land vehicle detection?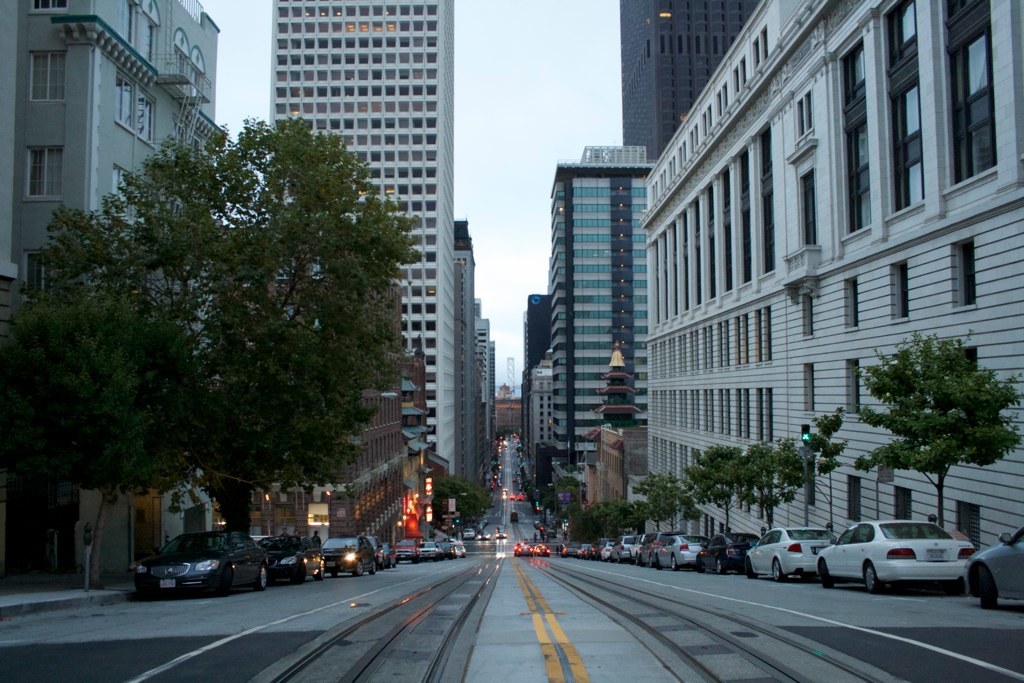
702,531,760,570
